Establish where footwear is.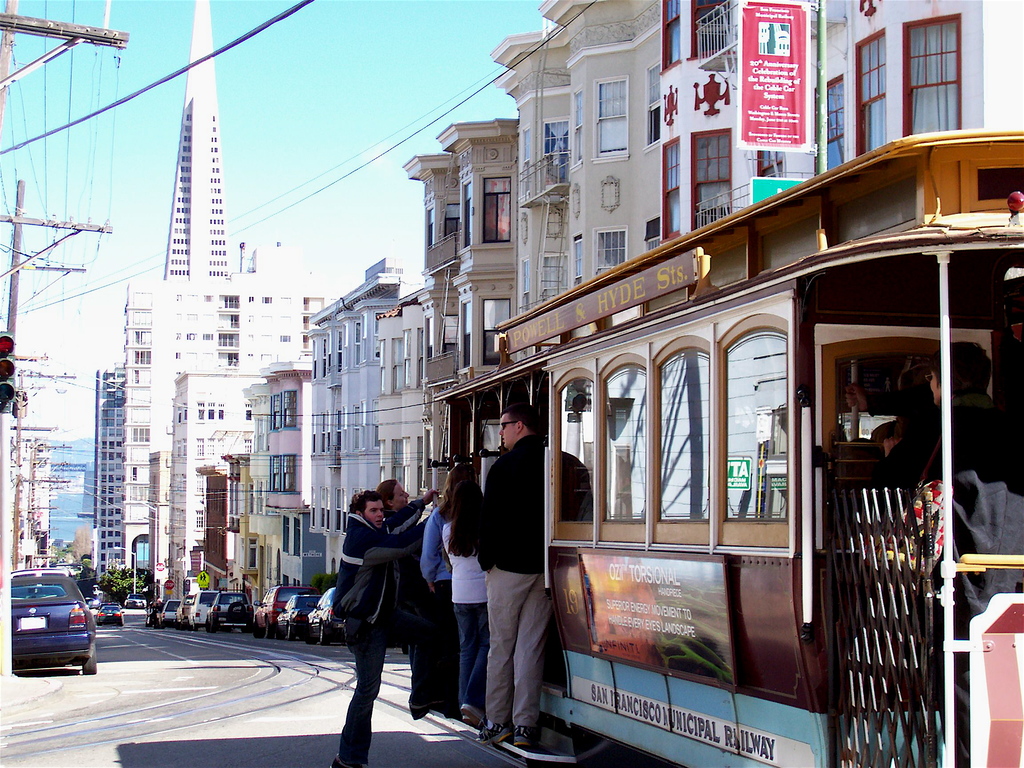
Established at pyautogui.locateOnScreen(517, 728, 536, 747).
